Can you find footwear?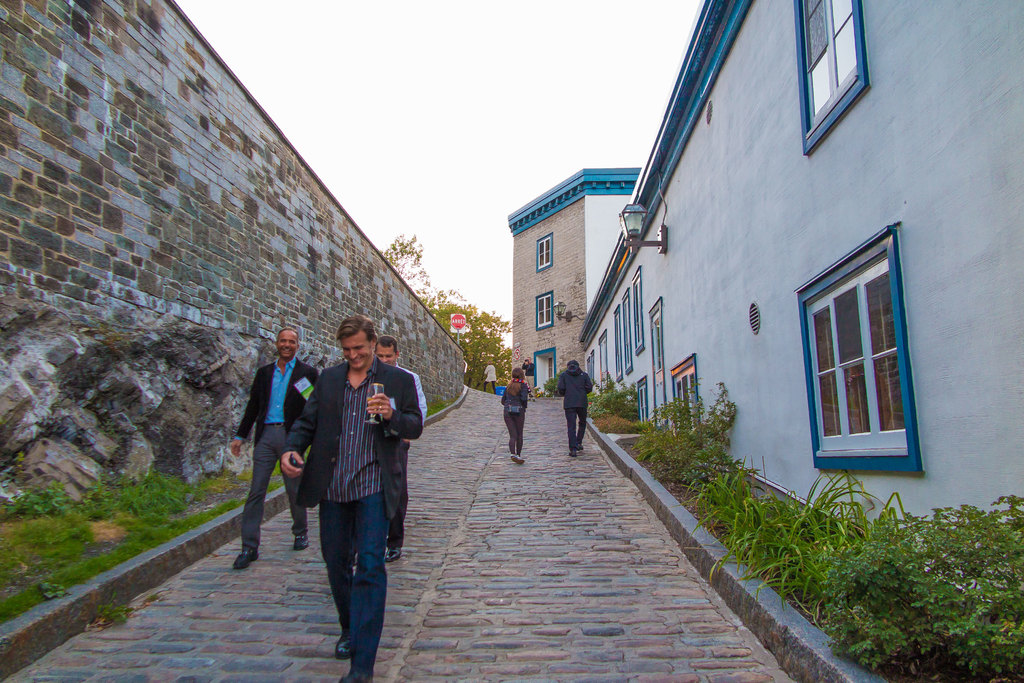
Yes, bounding box: {"x1": 335, "y1": 638, "x2": 352, "y2": 662}.
